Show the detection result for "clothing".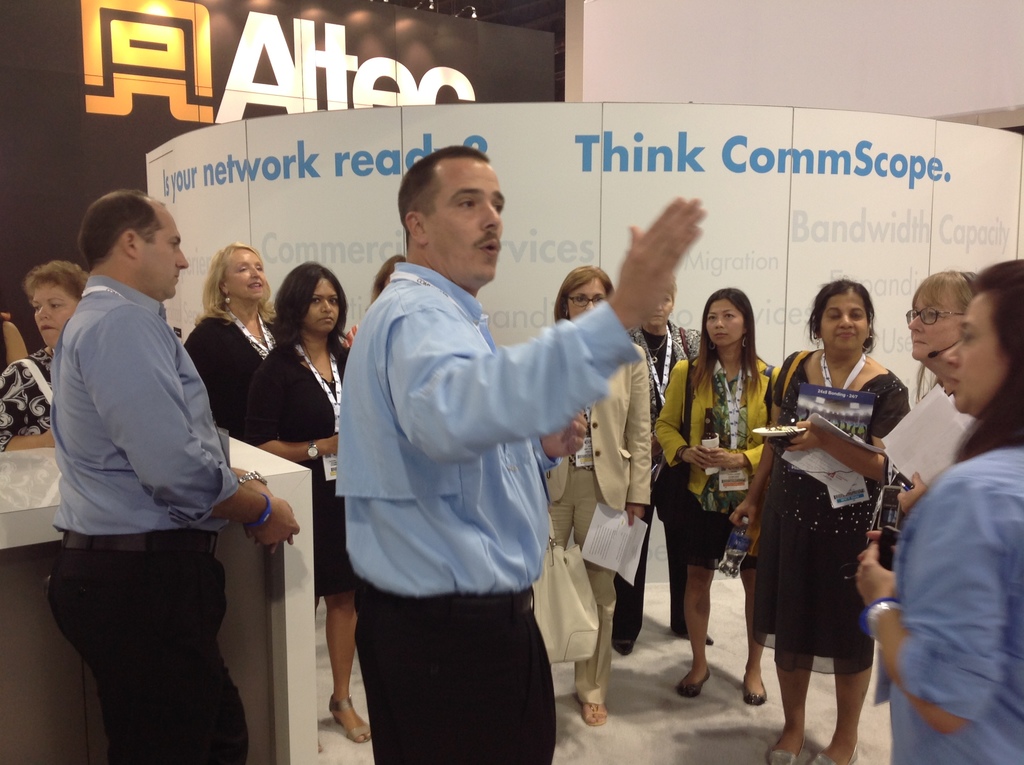
52 282 260 764.
